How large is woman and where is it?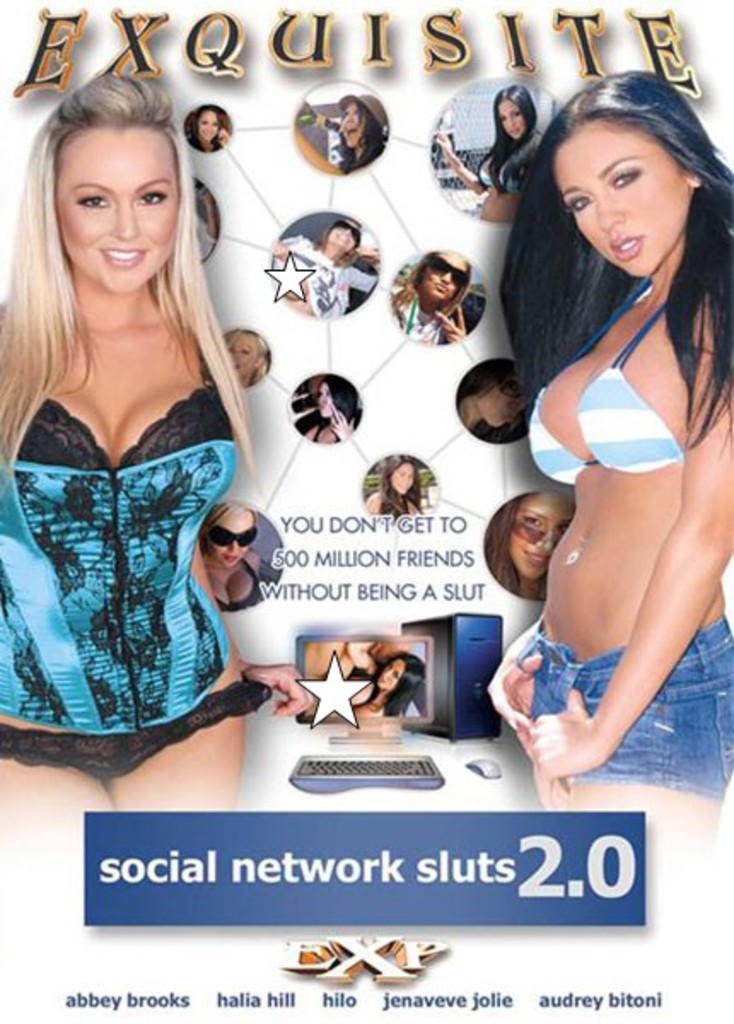
Bounding box: x1=227 y1=324 x2=273 y2=387.
